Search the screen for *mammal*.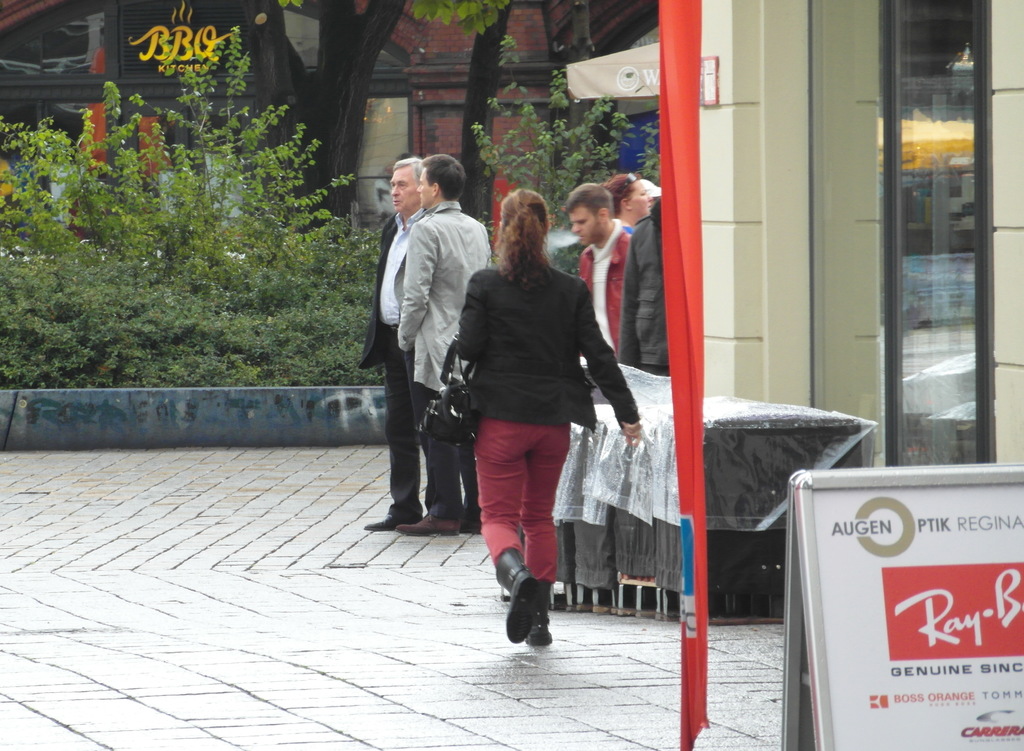
Found at (426, 176, 648, 653).
